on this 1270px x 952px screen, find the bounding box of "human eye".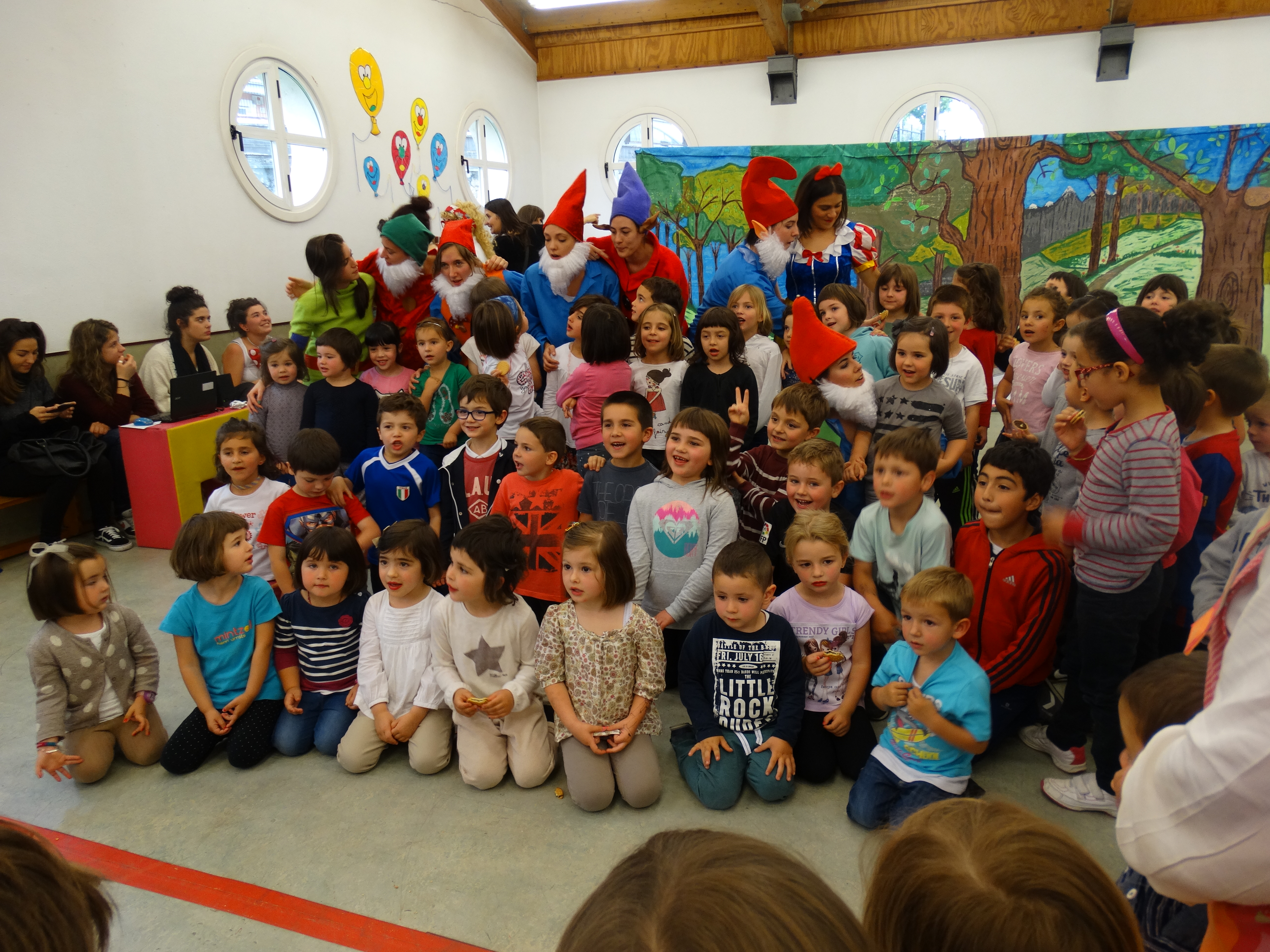
Bounding box: pyautogui.locateOnScreen(280, 71, 282, 74).
